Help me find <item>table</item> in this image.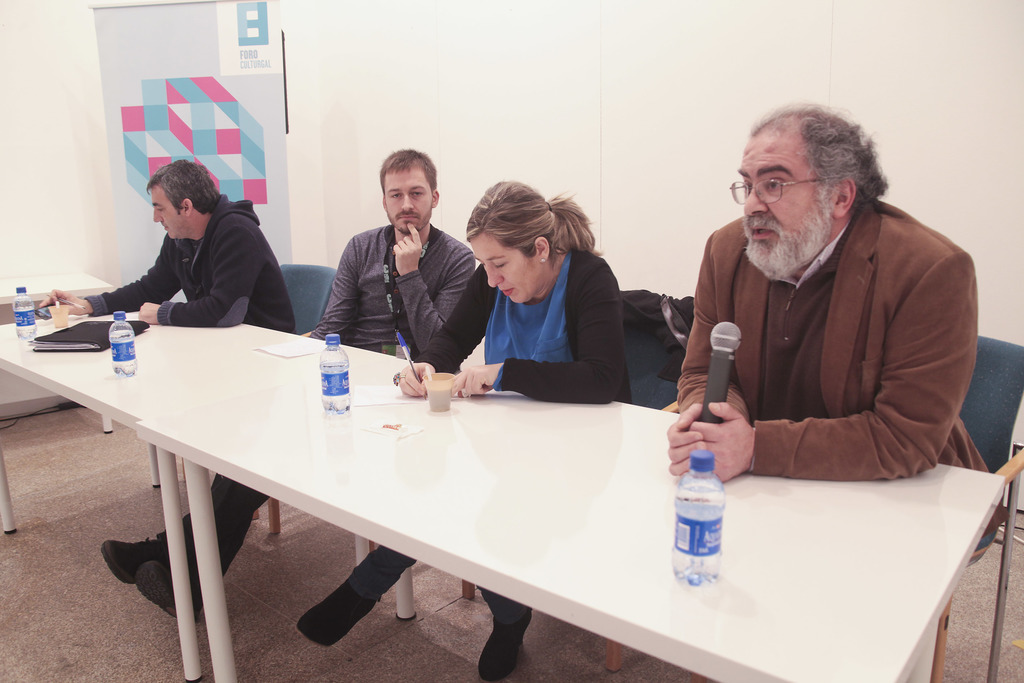
Found it: 128/344/1009/682.
